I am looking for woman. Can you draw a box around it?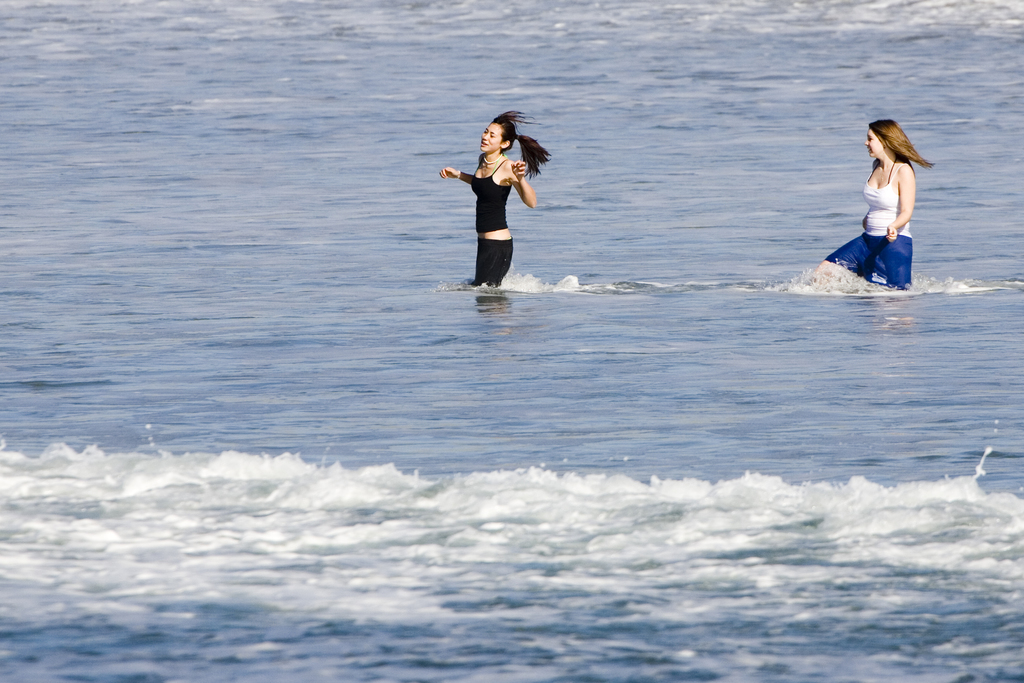
Sure, the bounding box is x1=451 y1=112 x2=550 y2=292.
